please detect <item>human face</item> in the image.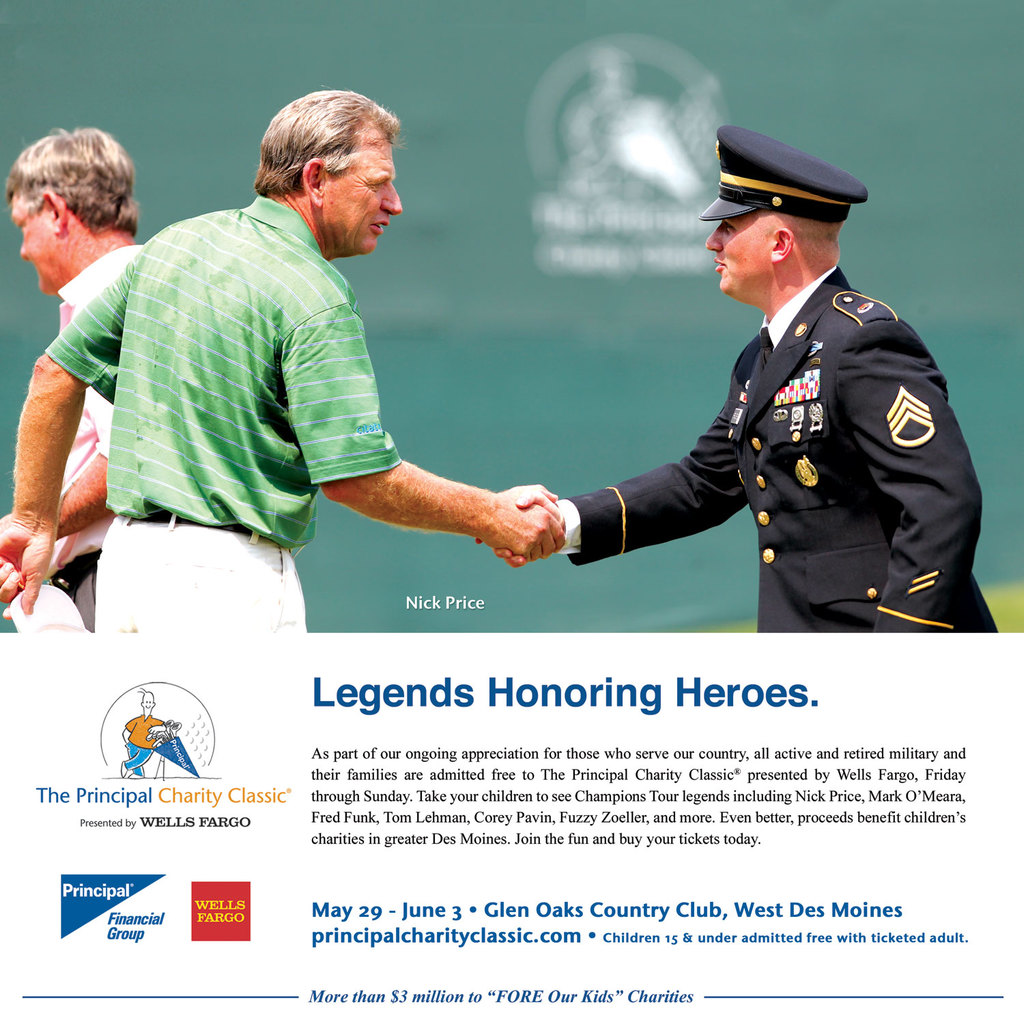
(317, 113, 401, 253).
